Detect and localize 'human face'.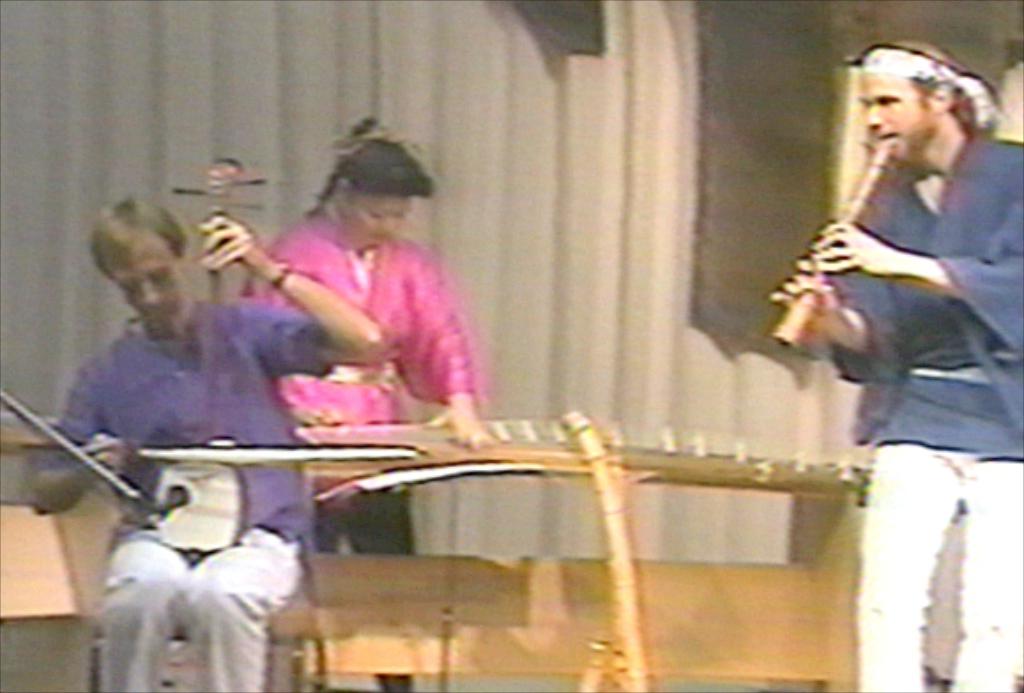
Localized at bbox=(110, 237, 182, 329).
